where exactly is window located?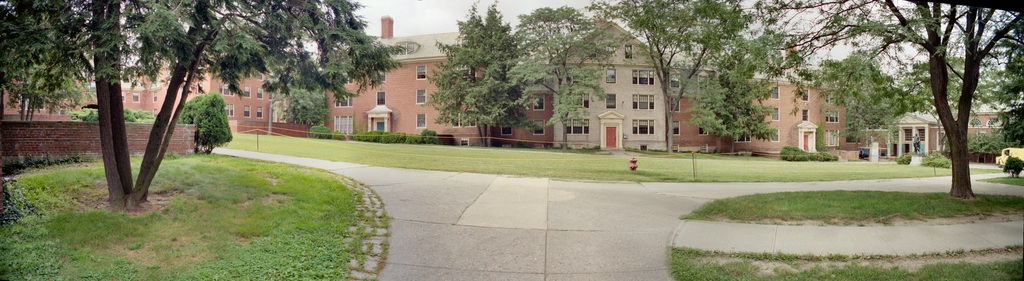
Its bounding box is (256,106,264,119).
